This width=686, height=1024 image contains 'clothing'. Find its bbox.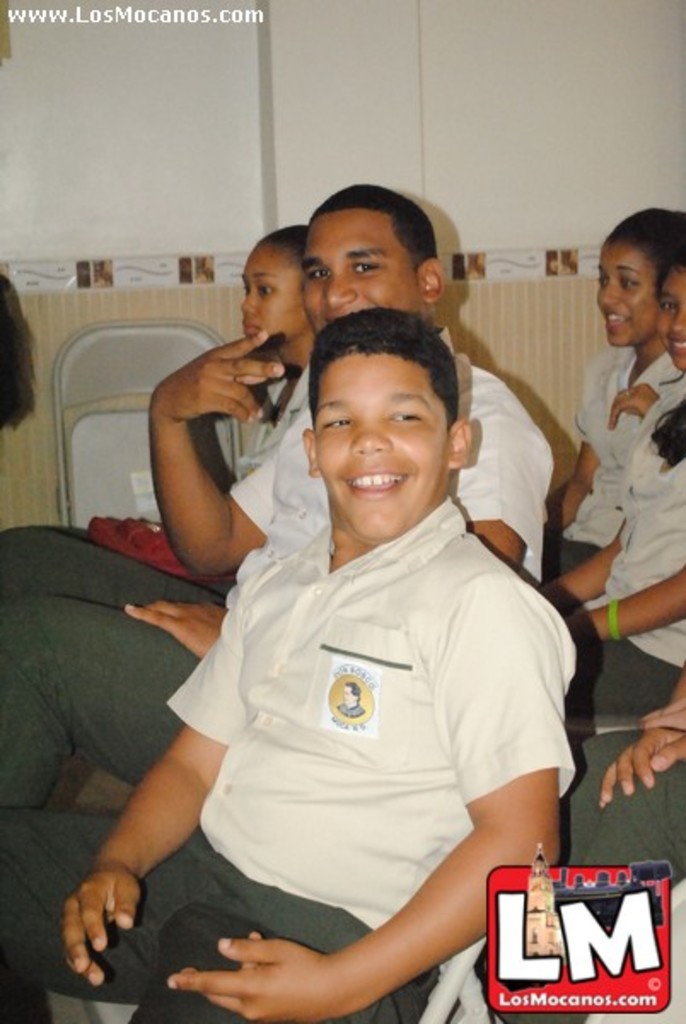
(left=546, top=324, right=679, bottom=575).
